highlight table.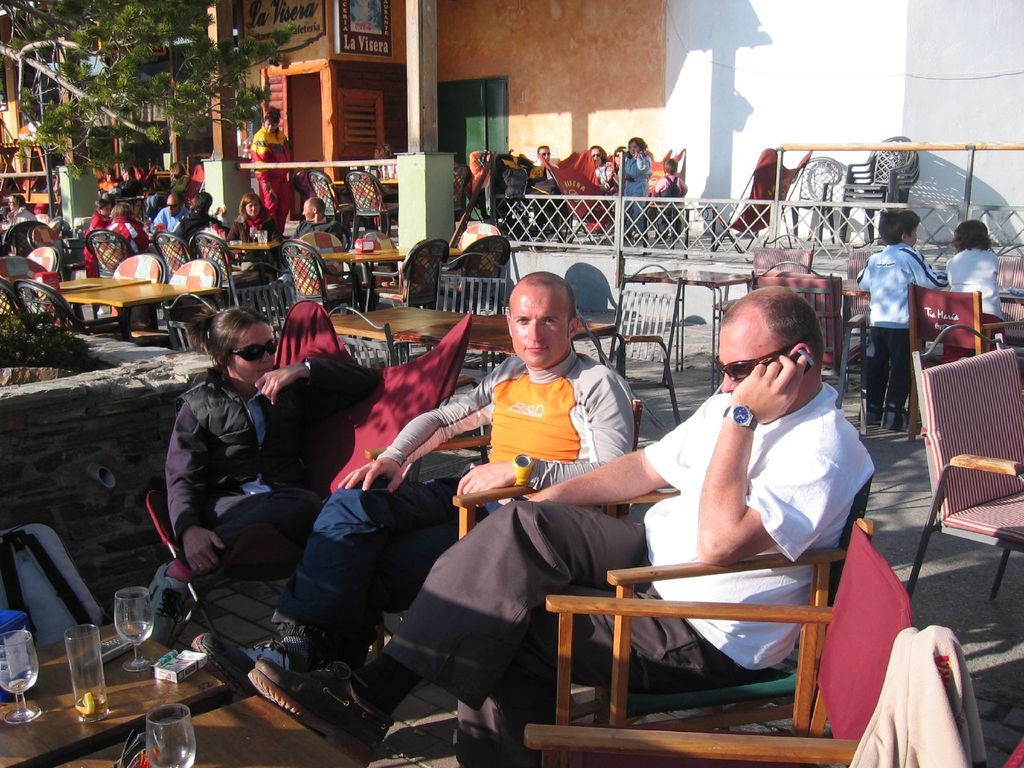
Highlighted region: bbox=[772, 140, 1023, 252].
